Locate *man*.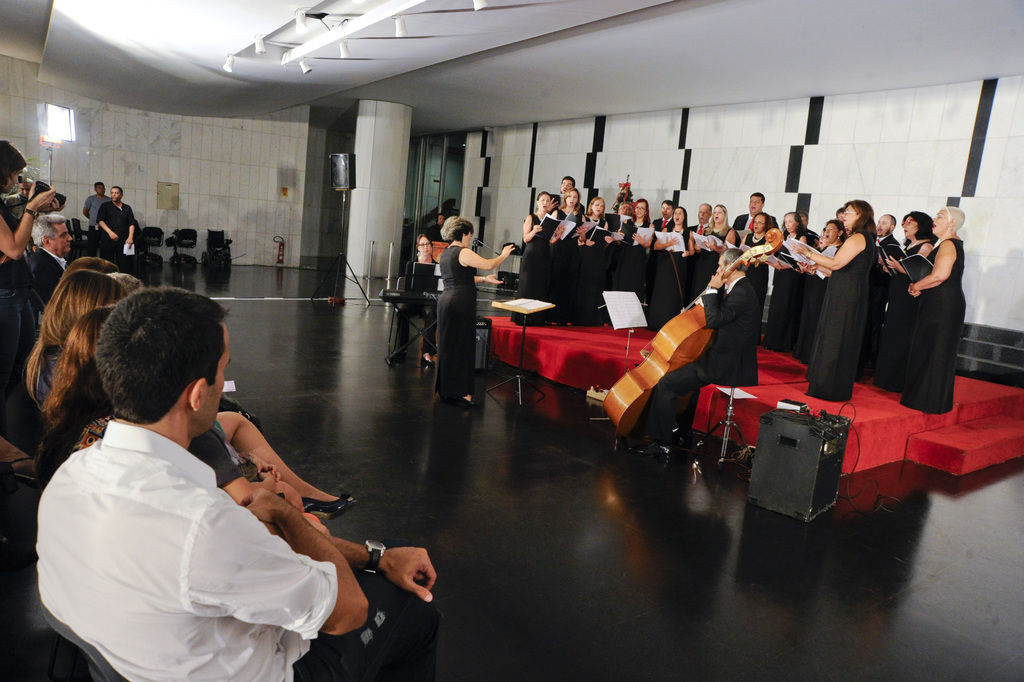
Bounding box: crop(617, 200, 638, 216).
